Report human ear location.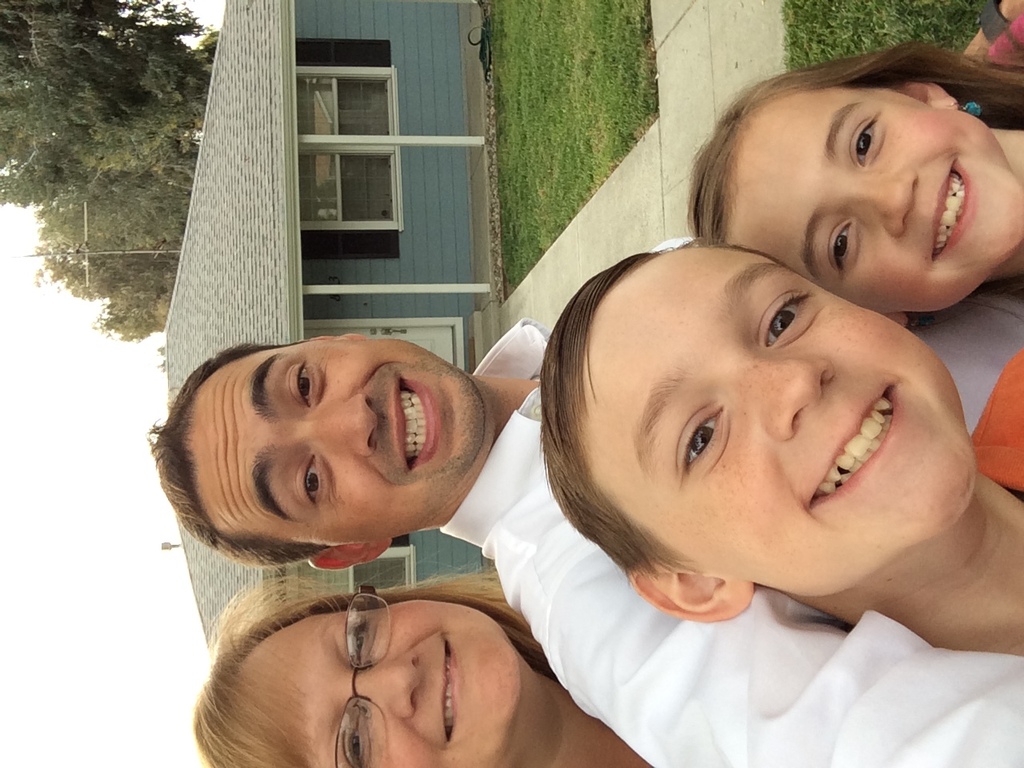
Report: (625,565,754,623).
